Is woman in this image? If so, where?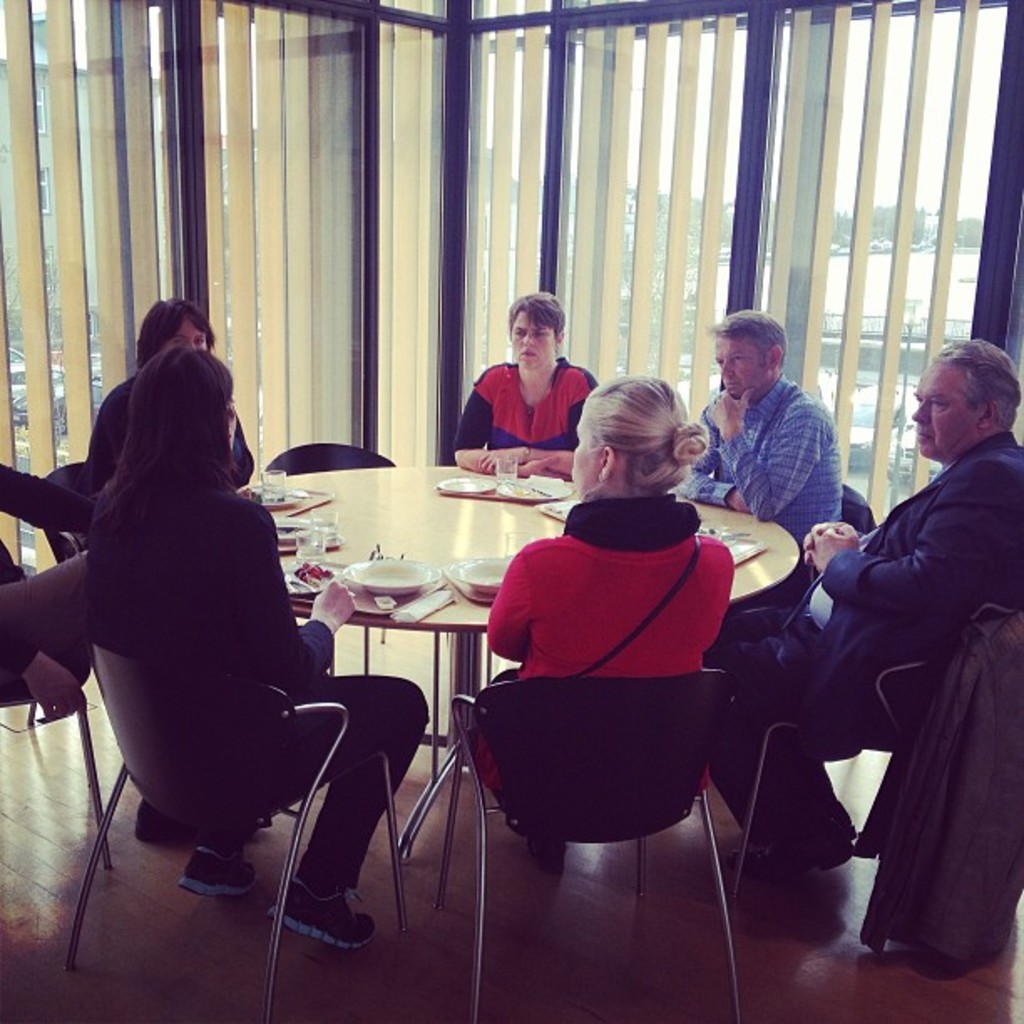
Yes, at bbox=[482, 373, 740, 791].
